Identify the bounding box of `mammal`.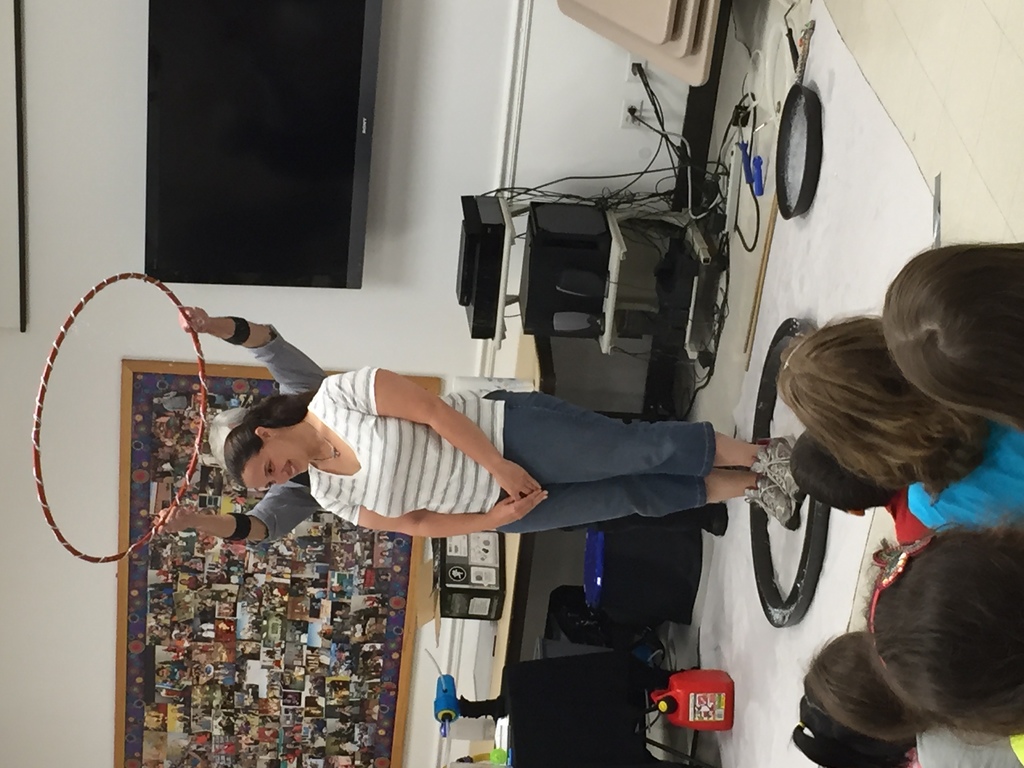
bbox=(785, 681, 912, 767).
